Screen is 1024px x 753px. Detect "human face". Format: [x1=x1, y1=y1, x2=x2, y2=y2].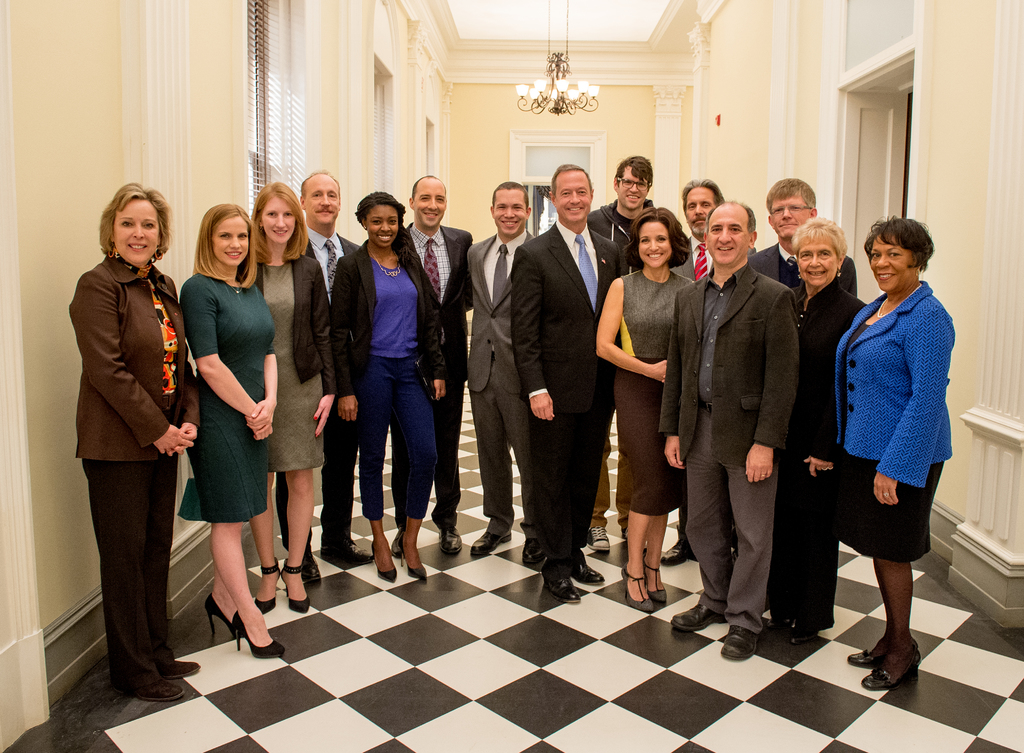
[x1=684, y1=188, x2=714, y2=231].
